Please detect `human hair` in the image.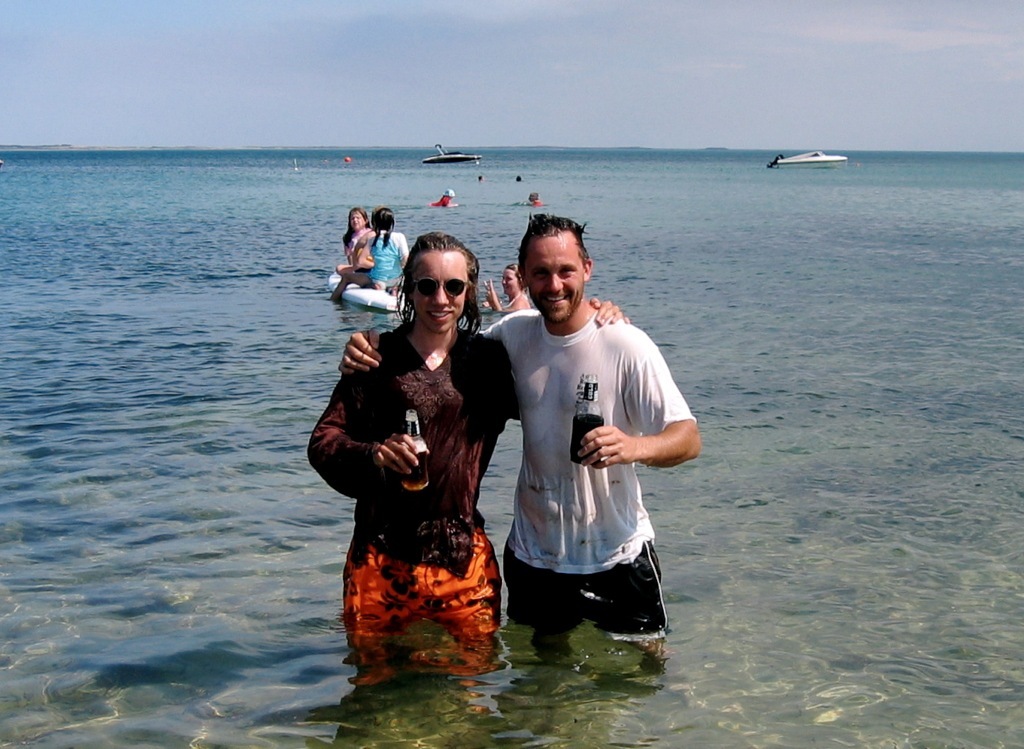
520,212,587,273.
